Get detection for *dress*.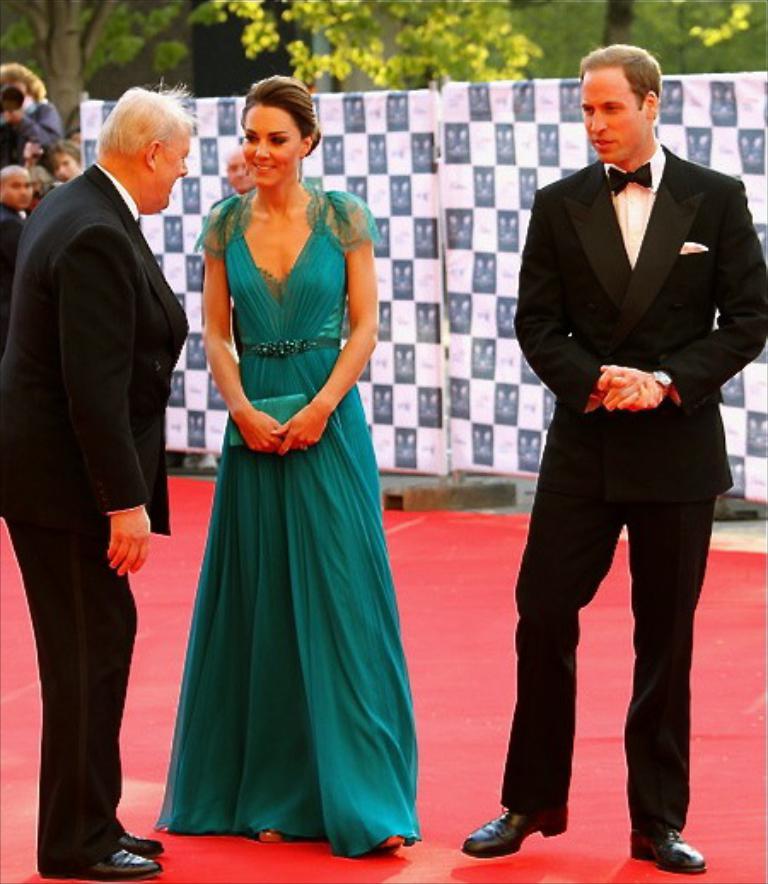
Detection: BBox(148, 186, 425, 853).
